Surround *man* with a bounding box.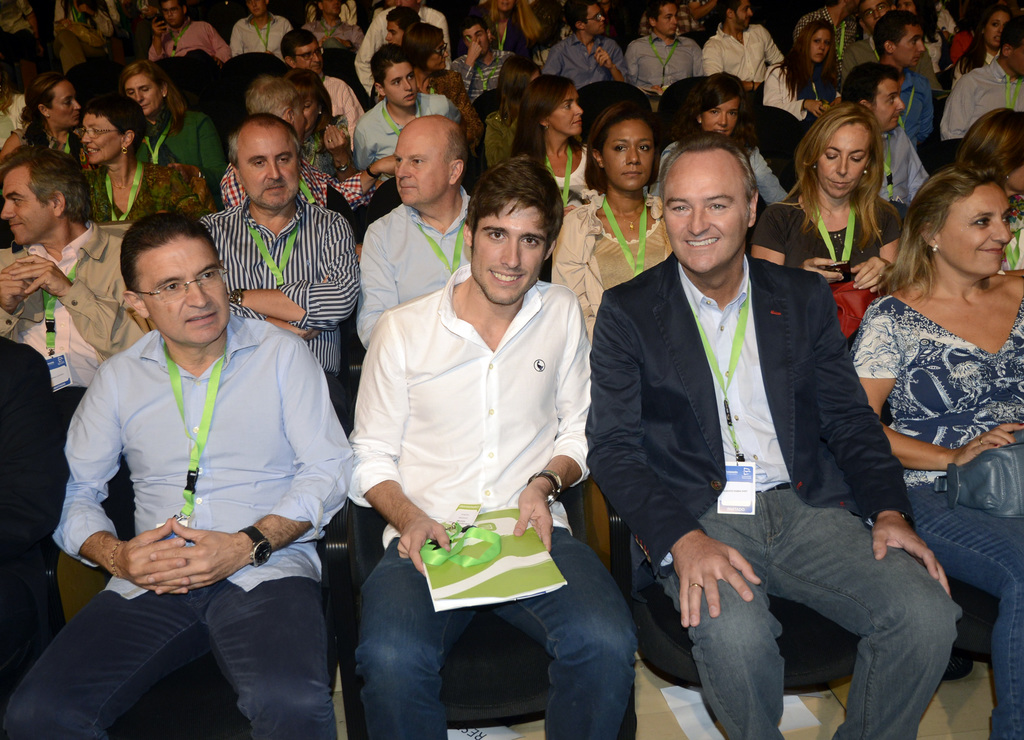
region(594, 140, 887, 739).
